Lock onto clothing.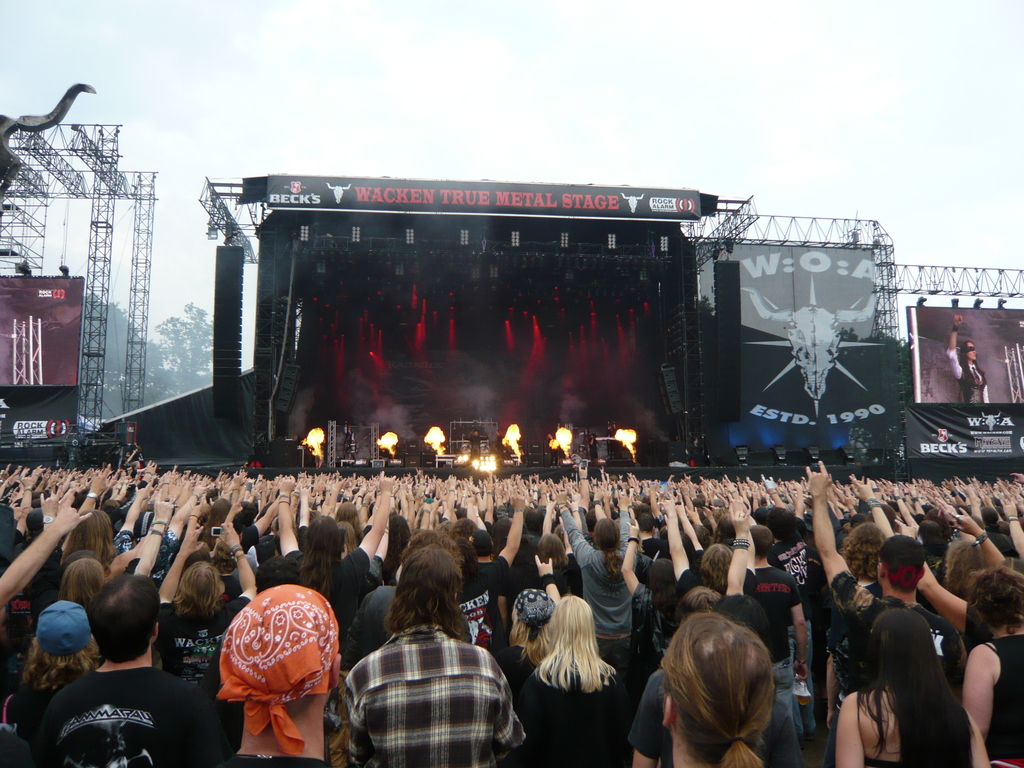
Locked: left=604, top=424, right=617, bottom=460.
